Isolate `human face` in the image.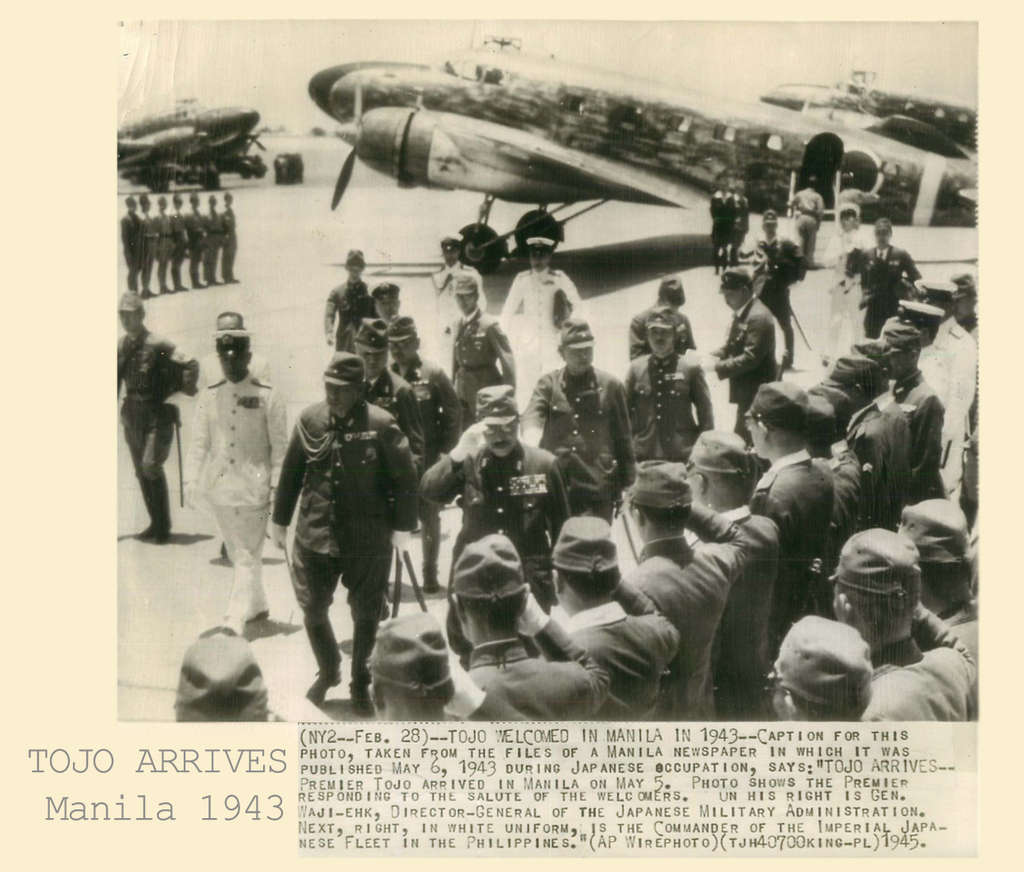
Isolated region: Rect(749, 415, 767, 459).
